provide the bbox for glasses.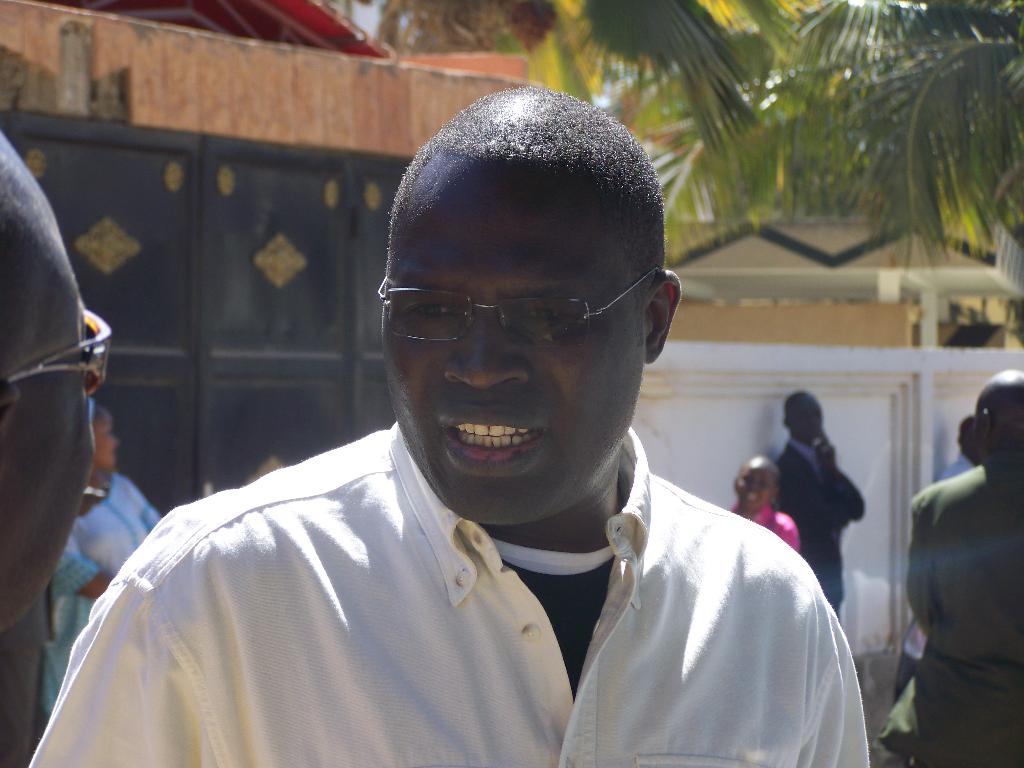
l=0, t=307, r=111, b=401.
